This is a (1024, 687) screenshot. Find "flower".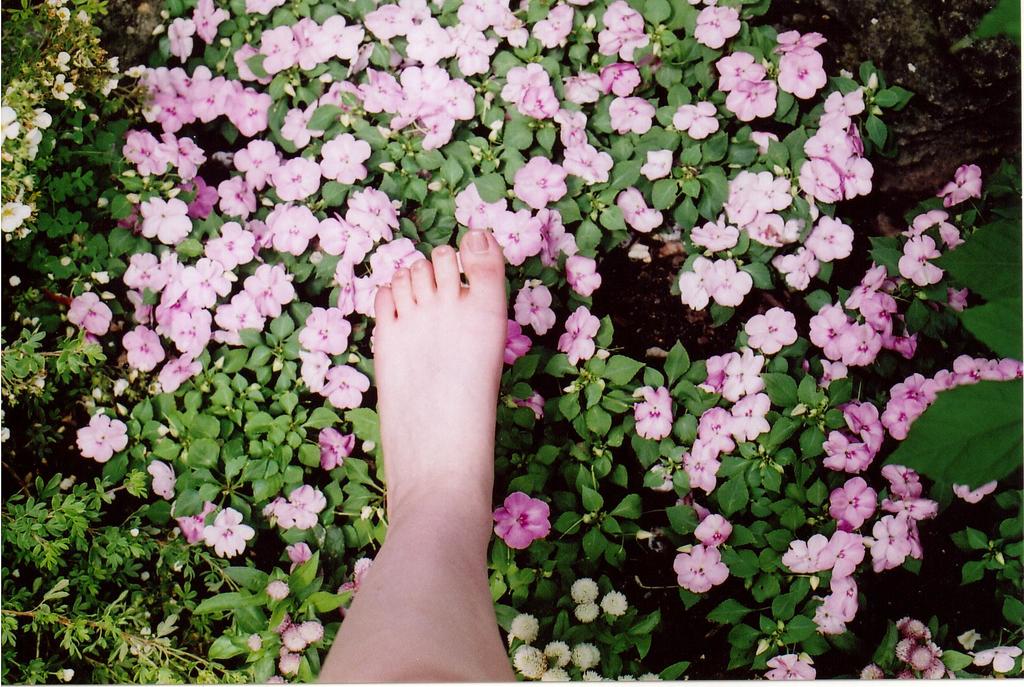
Bounding box: 692, 6, 742, 49.
